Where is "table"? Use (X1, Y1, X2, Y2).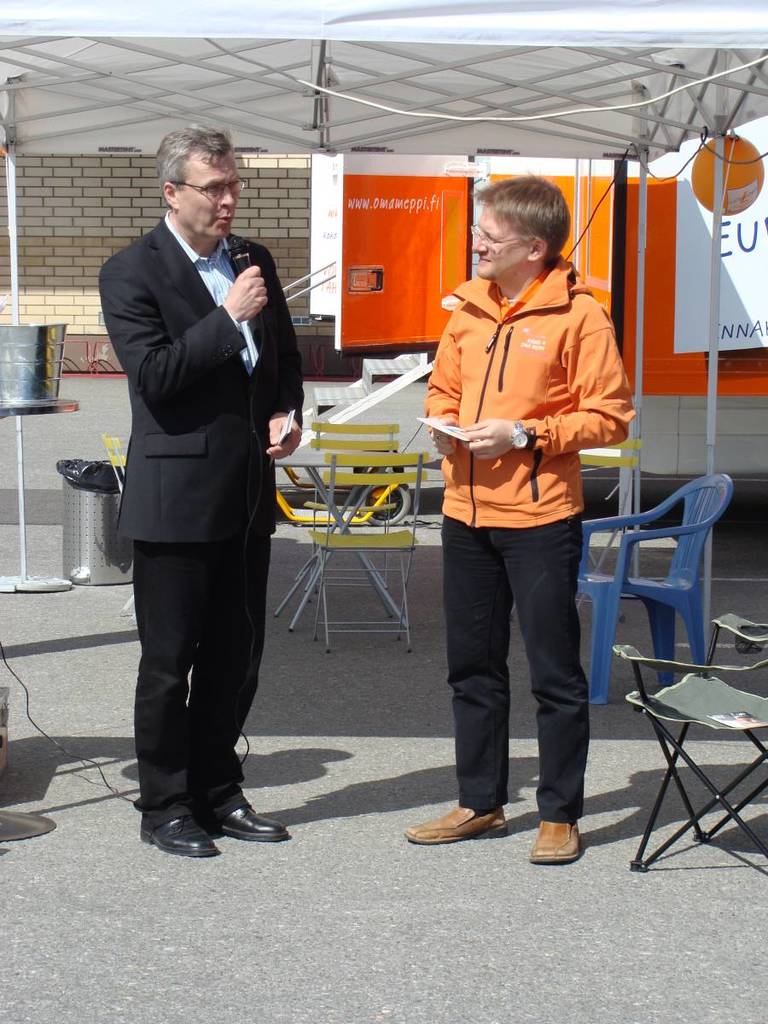
(273, 451, 442, 628).
